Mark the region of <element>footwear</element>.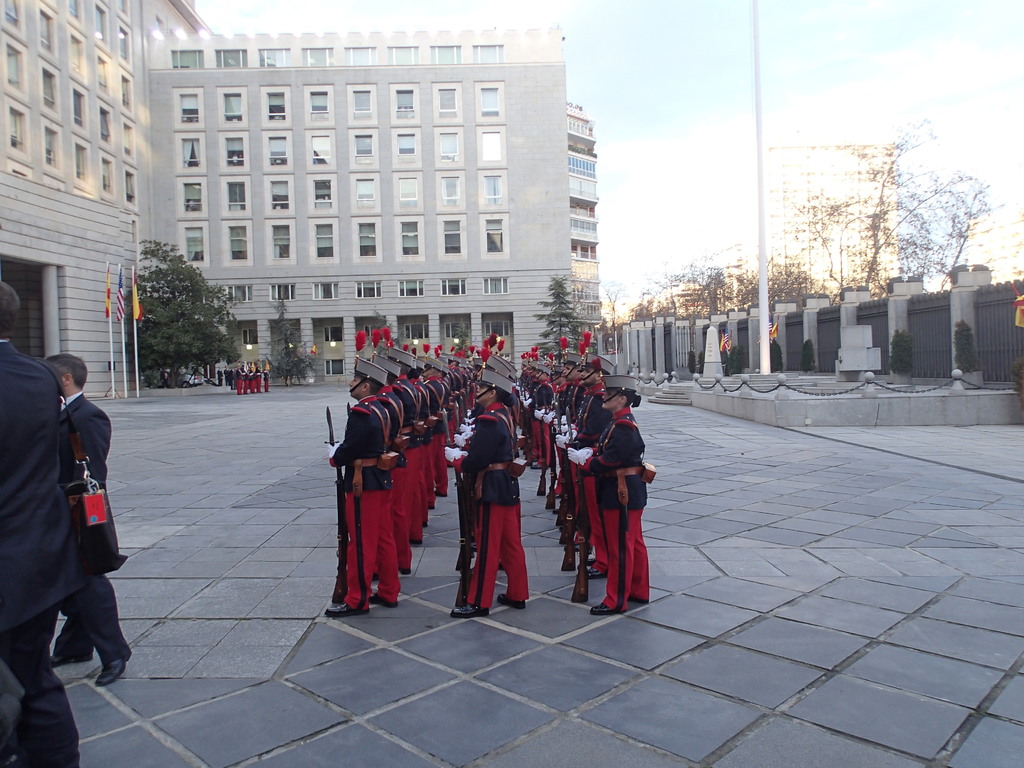
Region: <bbox>589, 602, 632, 614</bbox>.
